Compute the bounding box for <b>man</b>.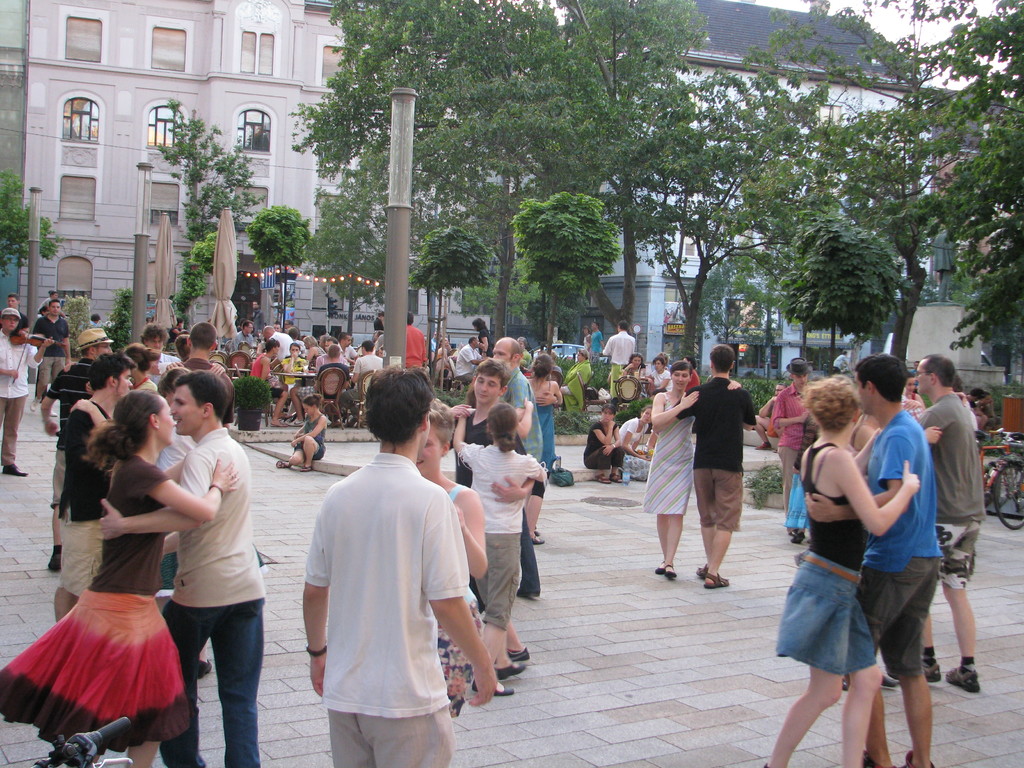
(770, 355, 814, 527).
